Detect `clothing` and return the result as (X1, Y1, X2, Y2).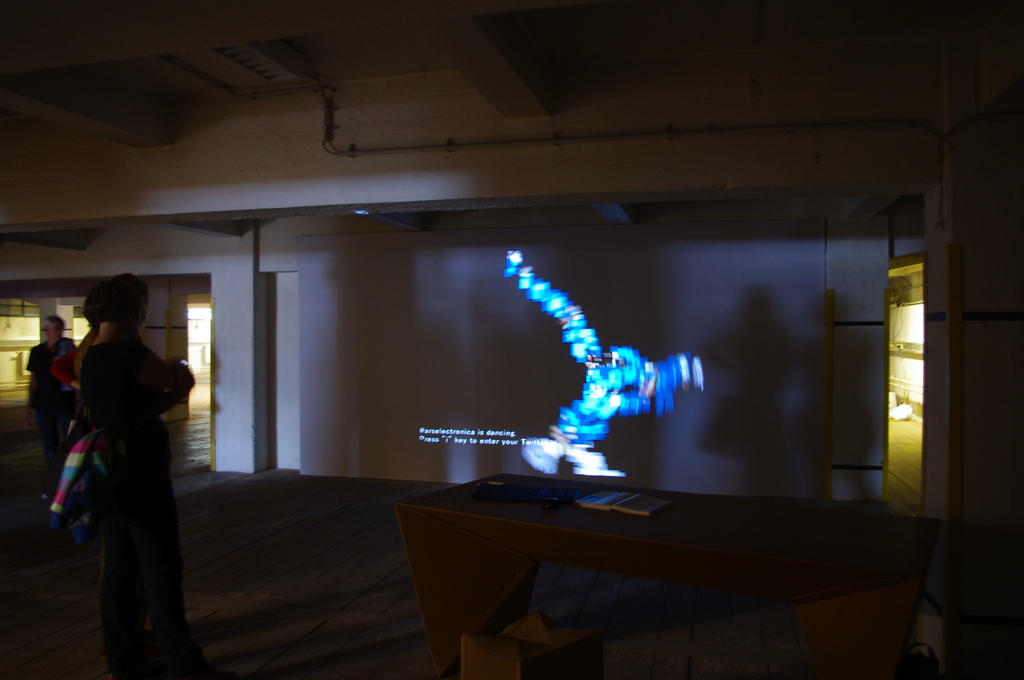
(83, 339, 182, 679).
